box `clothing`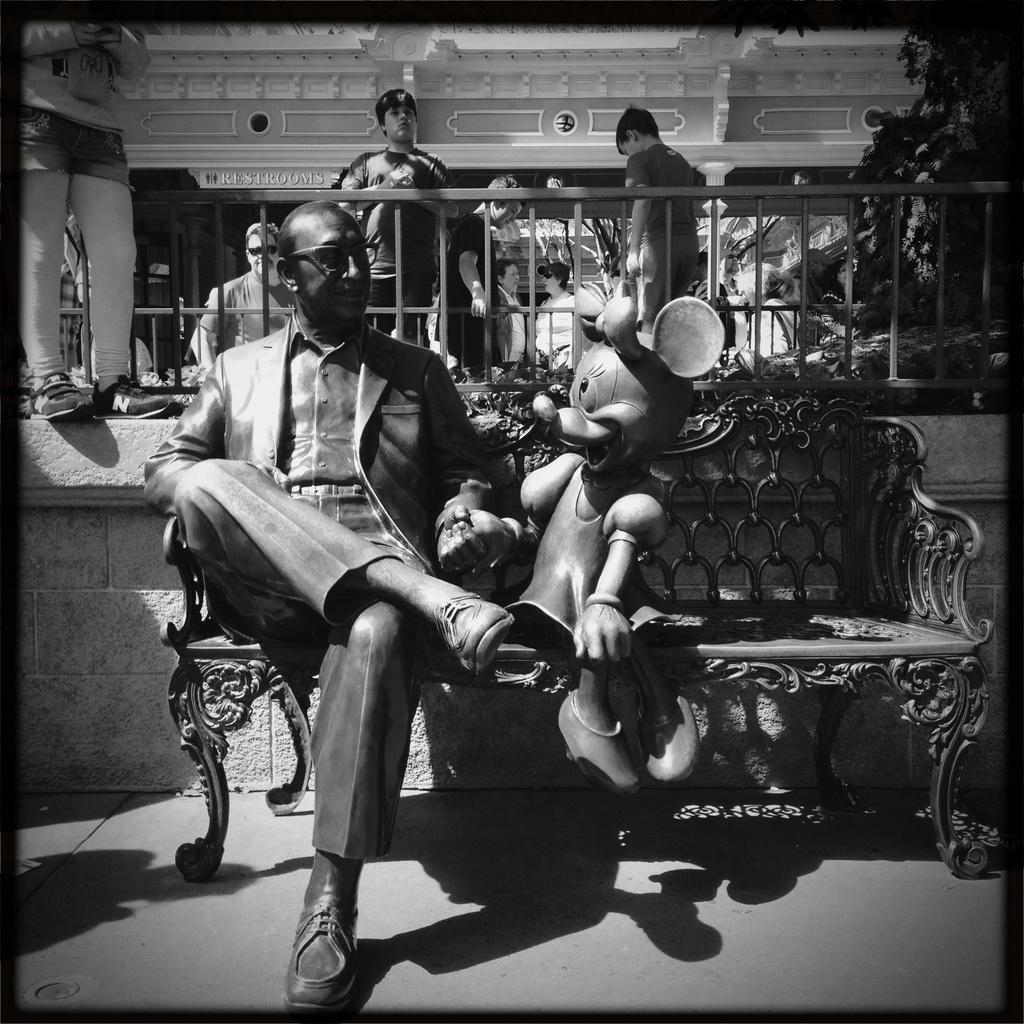
pyautogui.locateOnScreen(196, 259, 292, 356)
